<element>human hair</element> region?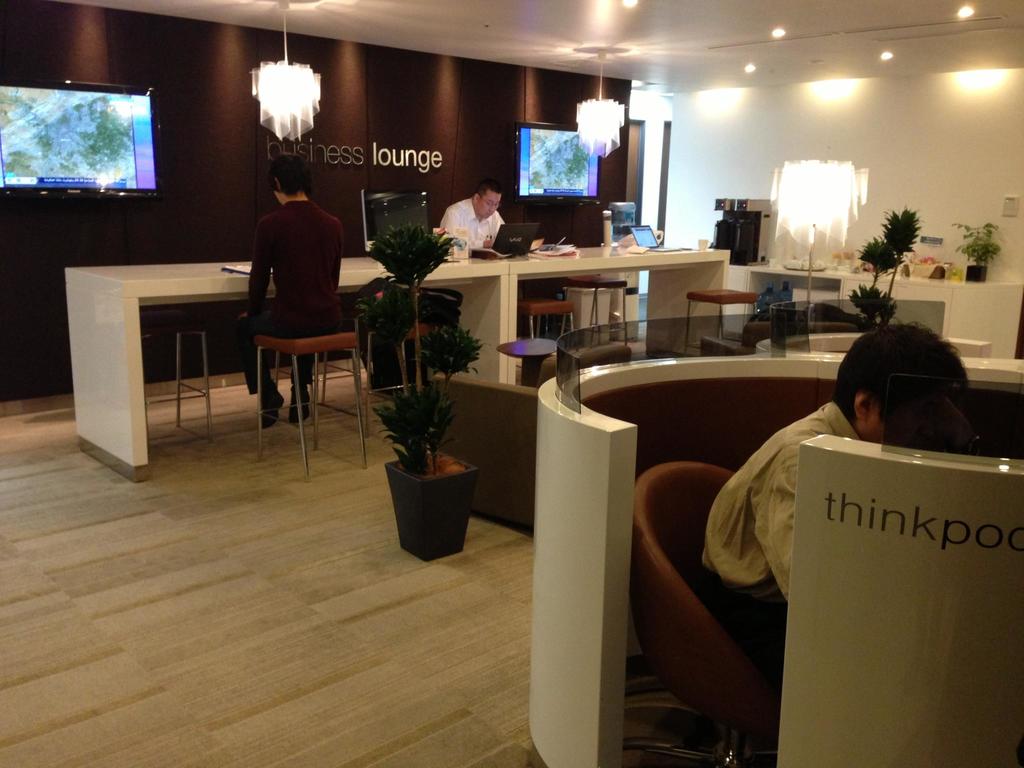
box=[266, 150, 317, 198]
